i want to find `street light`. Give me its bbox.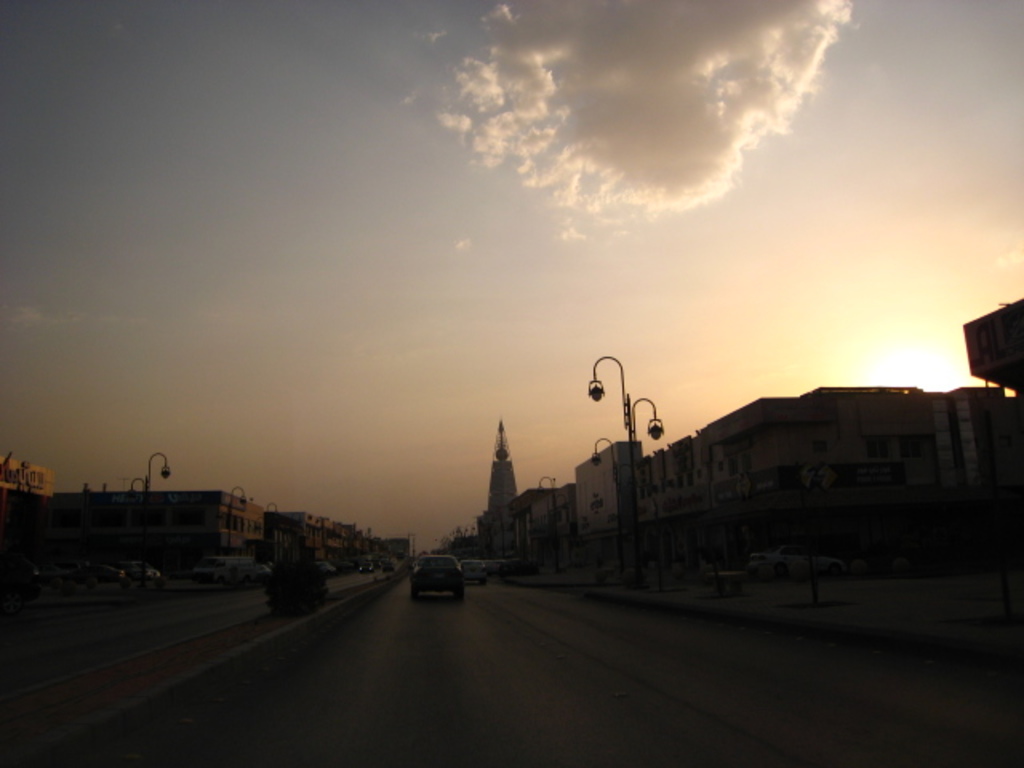
(left=134, top=451, right=178, bottom=544).
